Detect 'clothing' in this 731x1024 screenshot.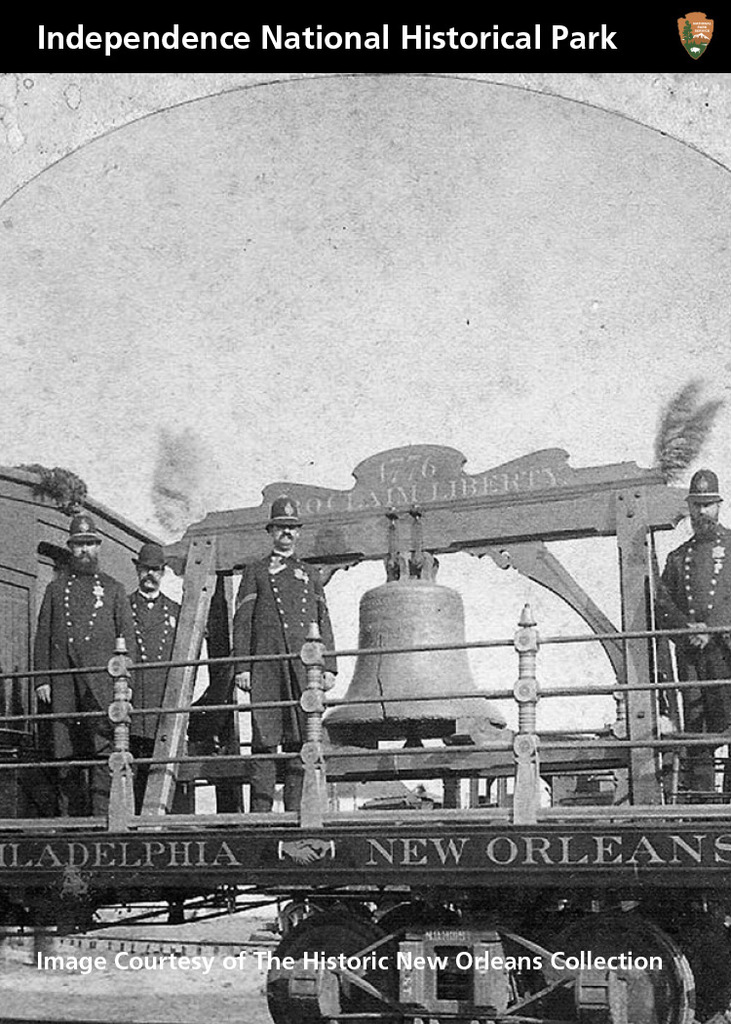
Detection: select_region(123, 584, 181, 816).
